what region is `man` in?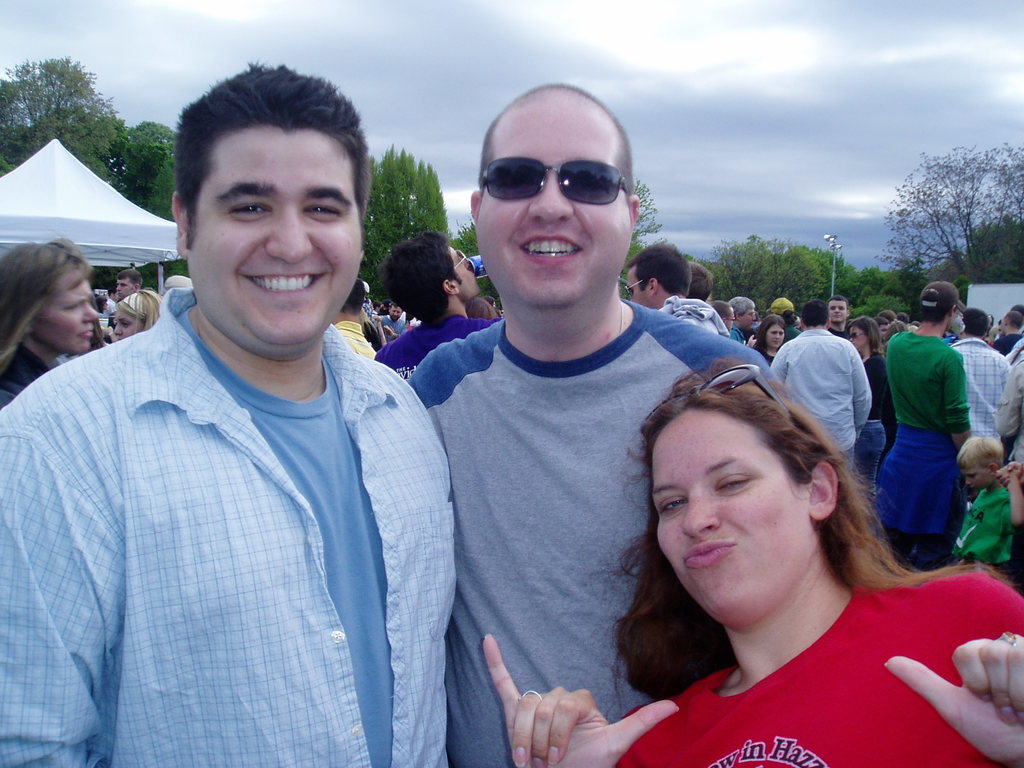
BBox(735, 296, 756, 347).
